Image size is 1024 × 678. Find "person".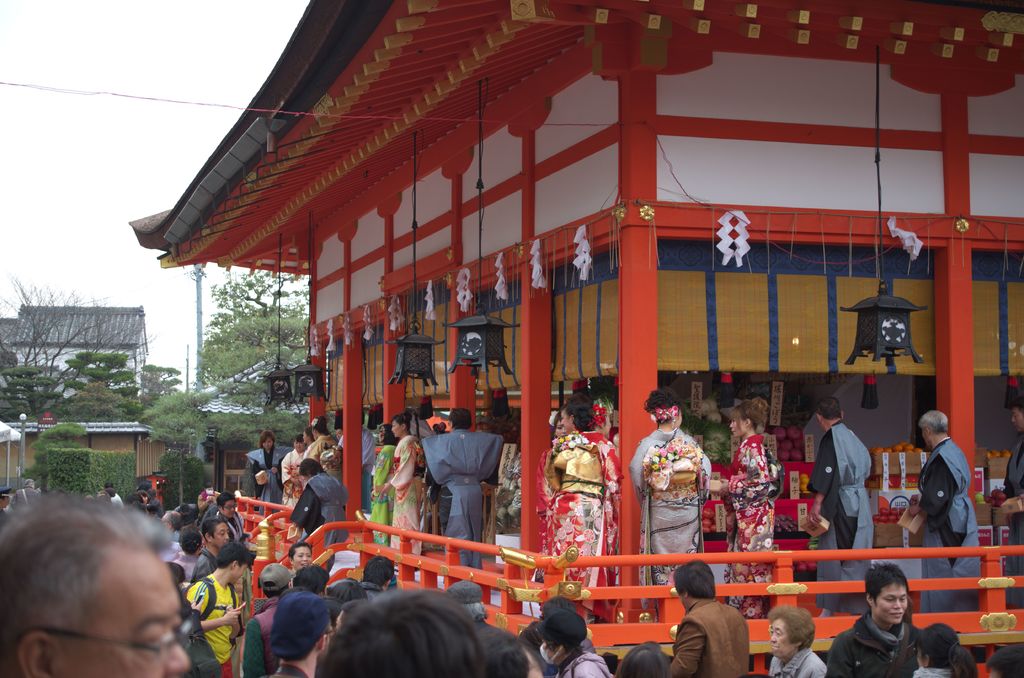
x1=369, y1=423, x2=396, y2=533.
